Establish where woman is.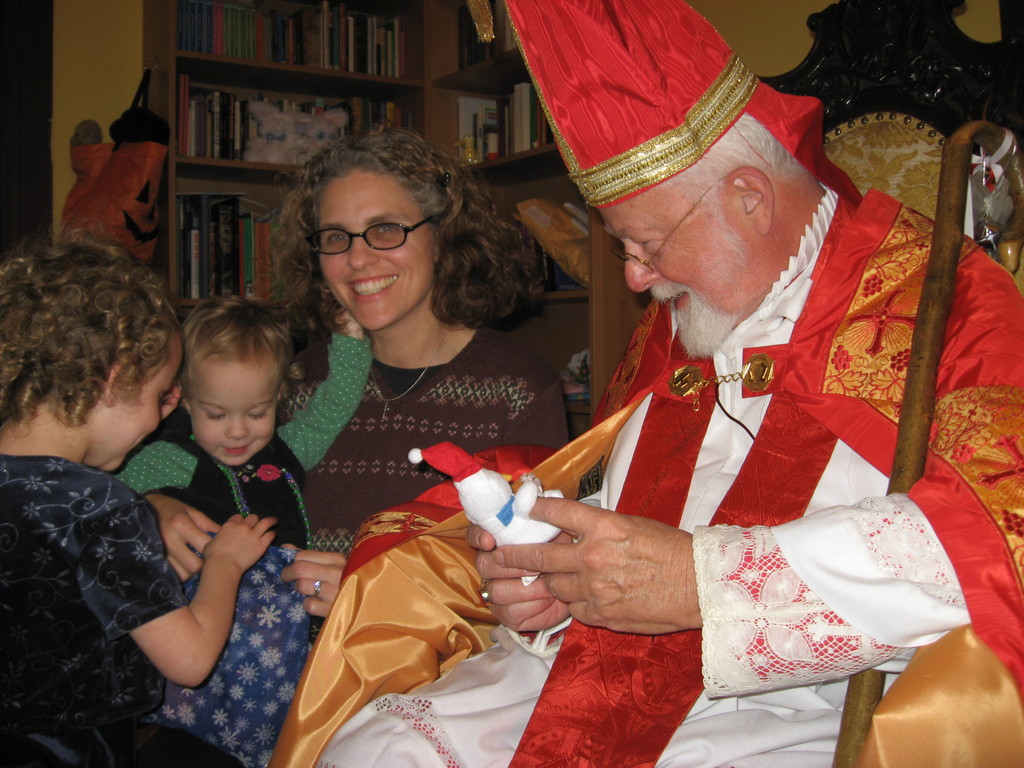
Established at Rect(226, 145, 580, 547).
